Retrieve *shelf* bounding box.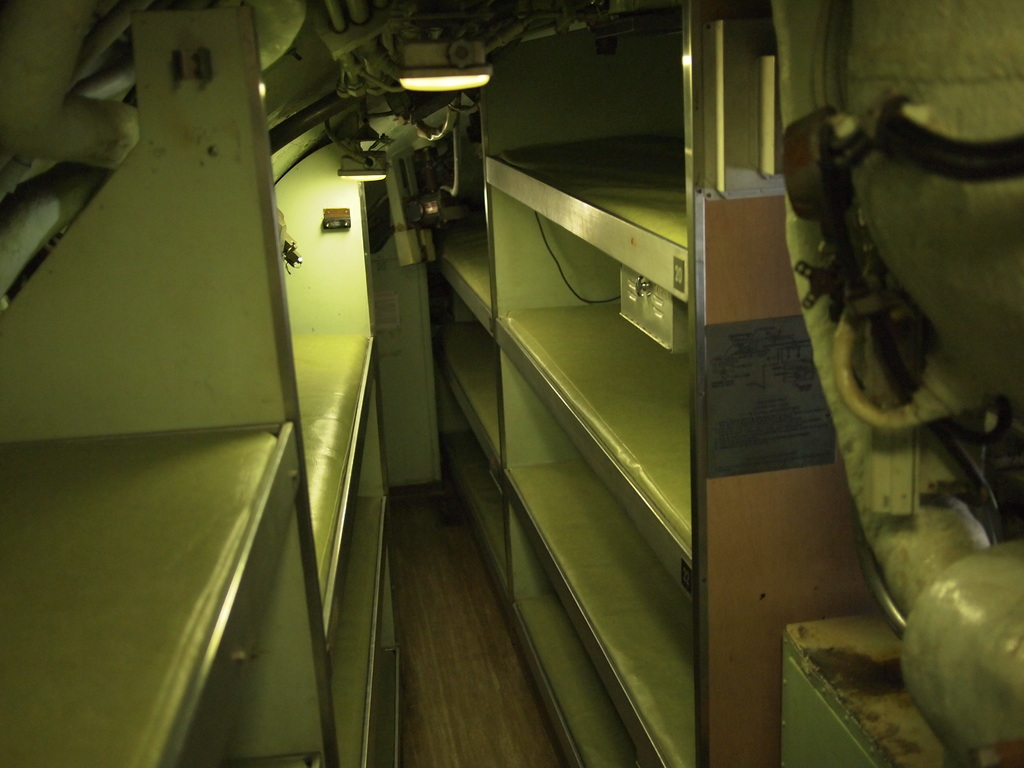
Bounding box: {"left": 440, "top": 162, "right": 709, "bottom": 767}.
